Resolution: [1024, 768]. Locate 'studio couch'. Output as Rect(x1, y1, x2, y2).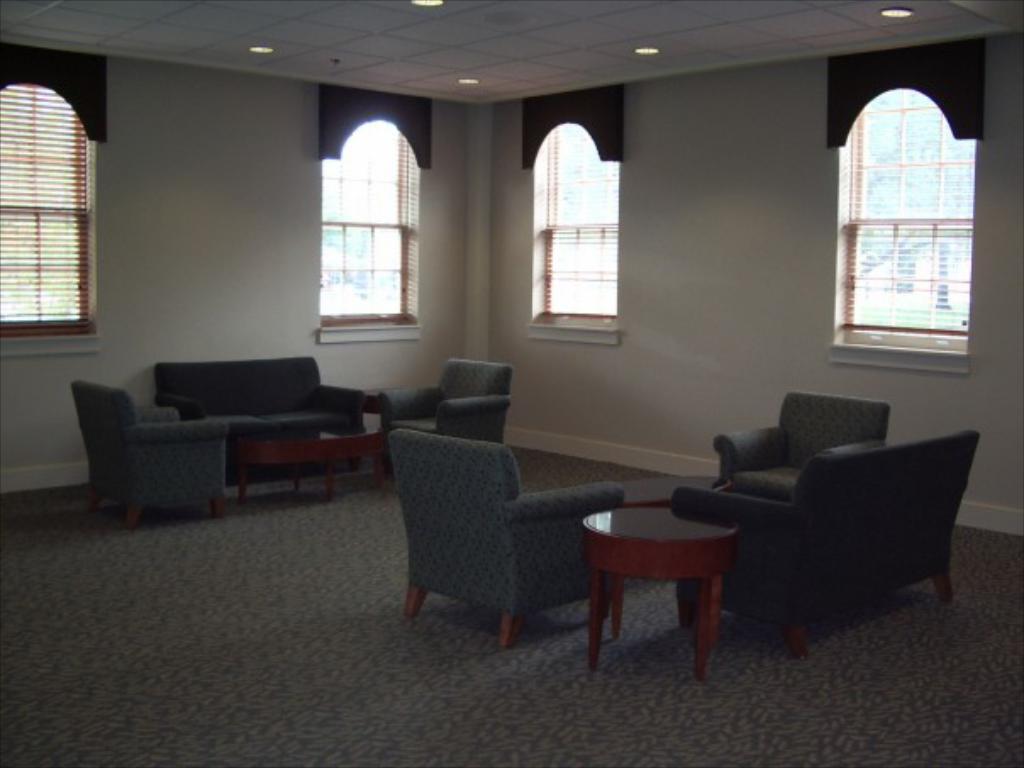
Rect(68, 376, 224, 517).
